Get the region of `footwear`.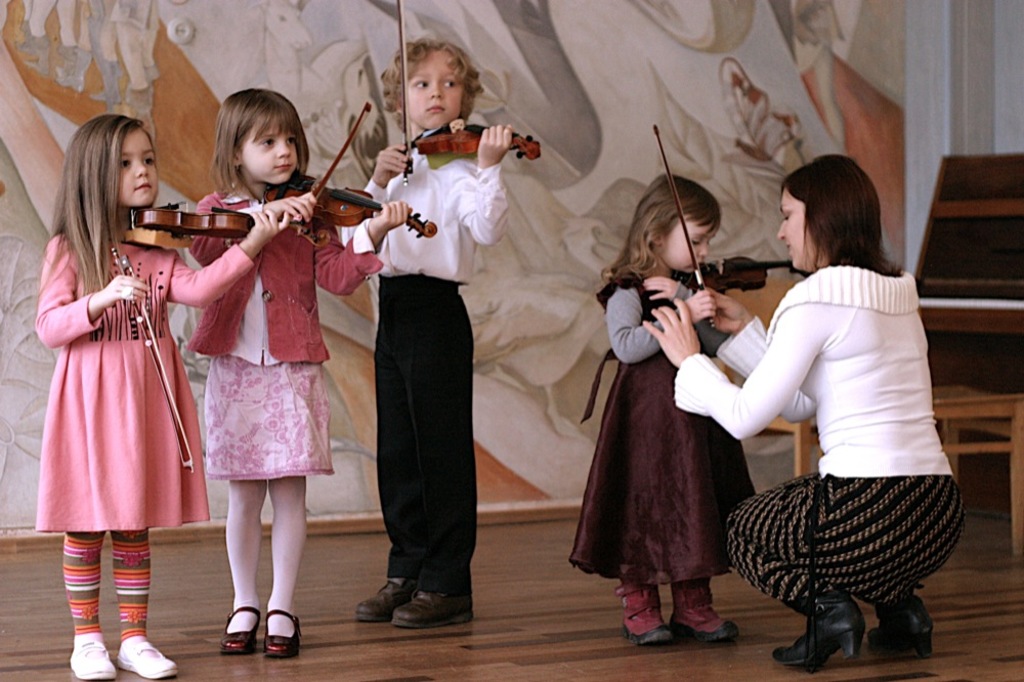
box(615, 580, 675, 645).
